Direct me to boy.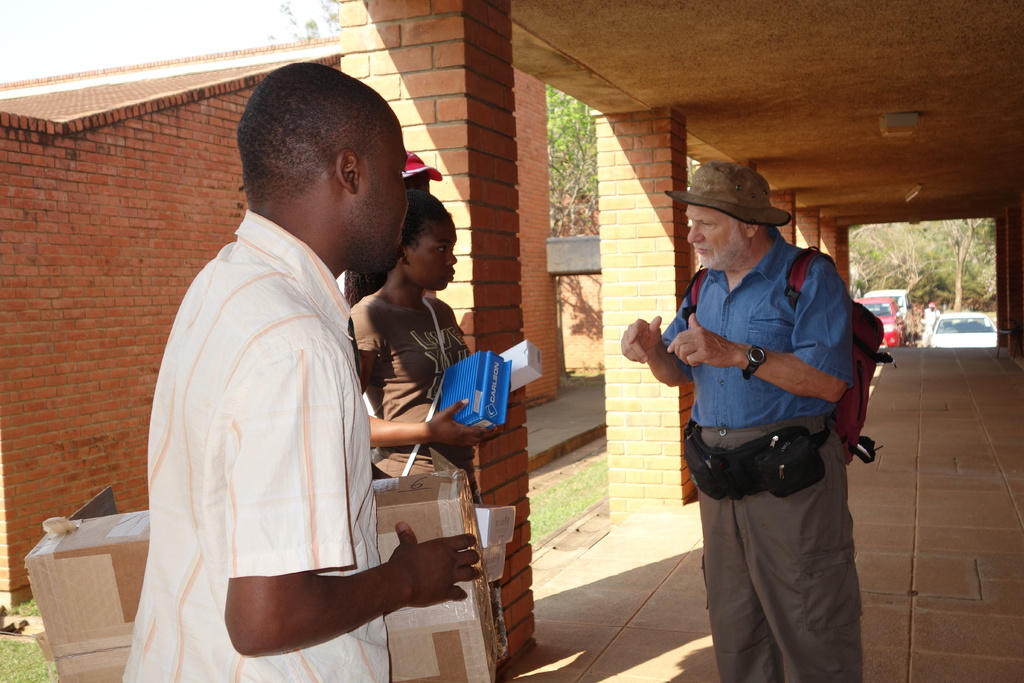
Direction: <region>111, 83, 465, 671</region>.
